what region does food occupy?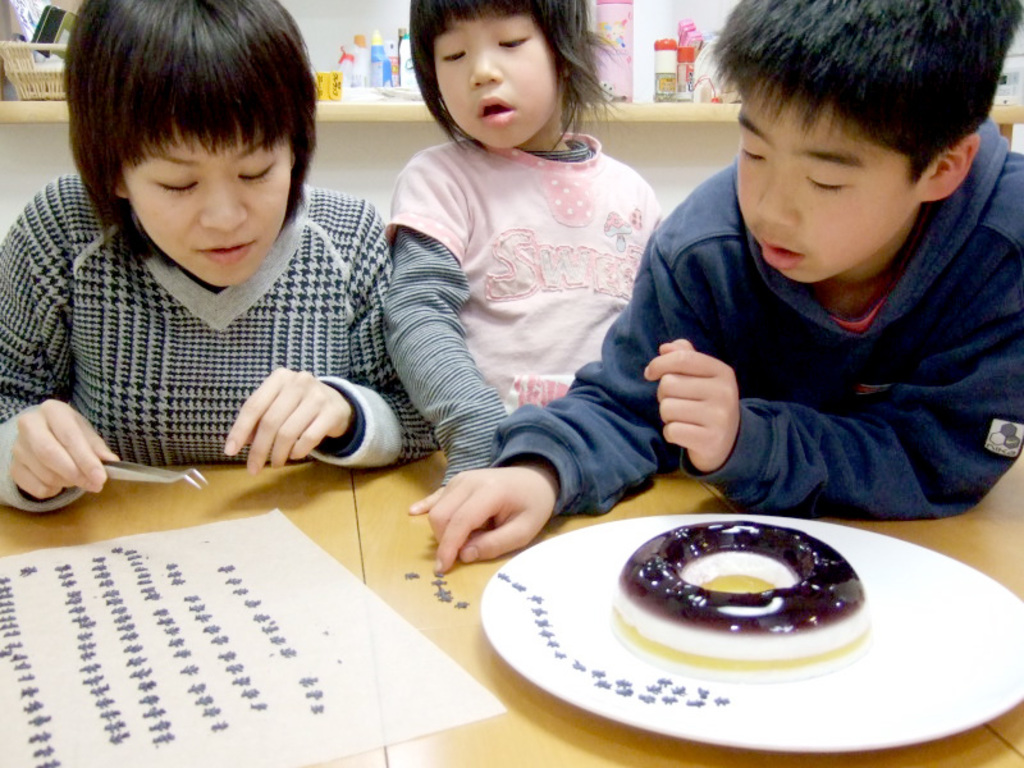
detection(609, 516, 874, 677).
